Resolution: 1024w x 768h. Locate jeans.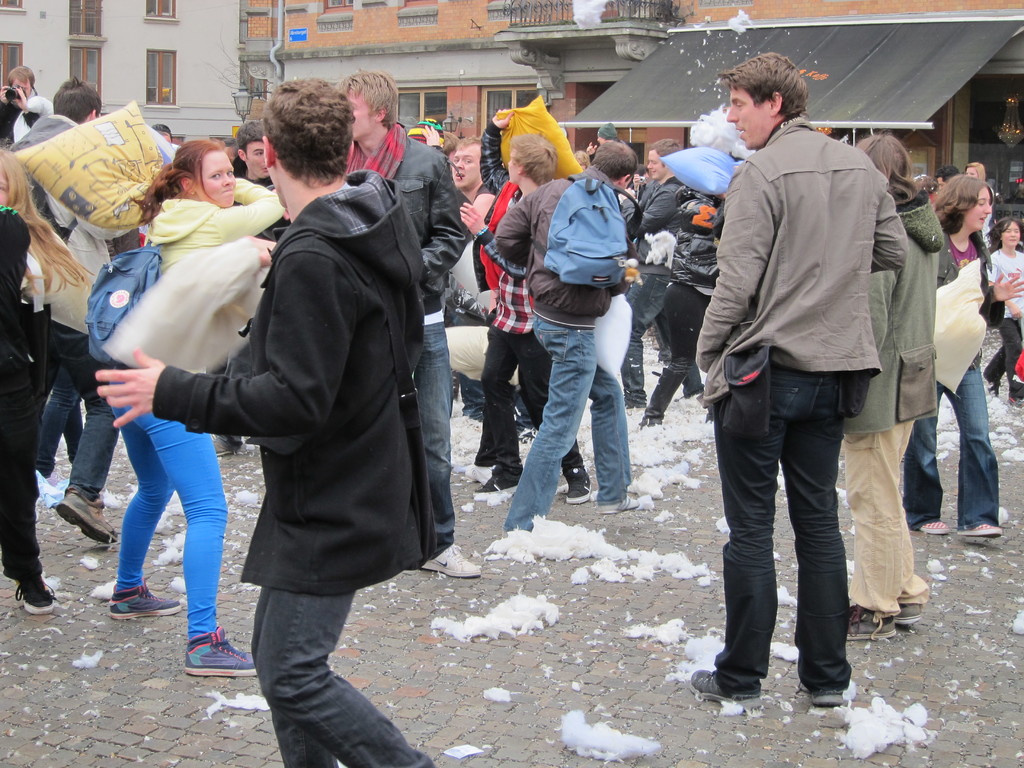
980,312,1023,392.
